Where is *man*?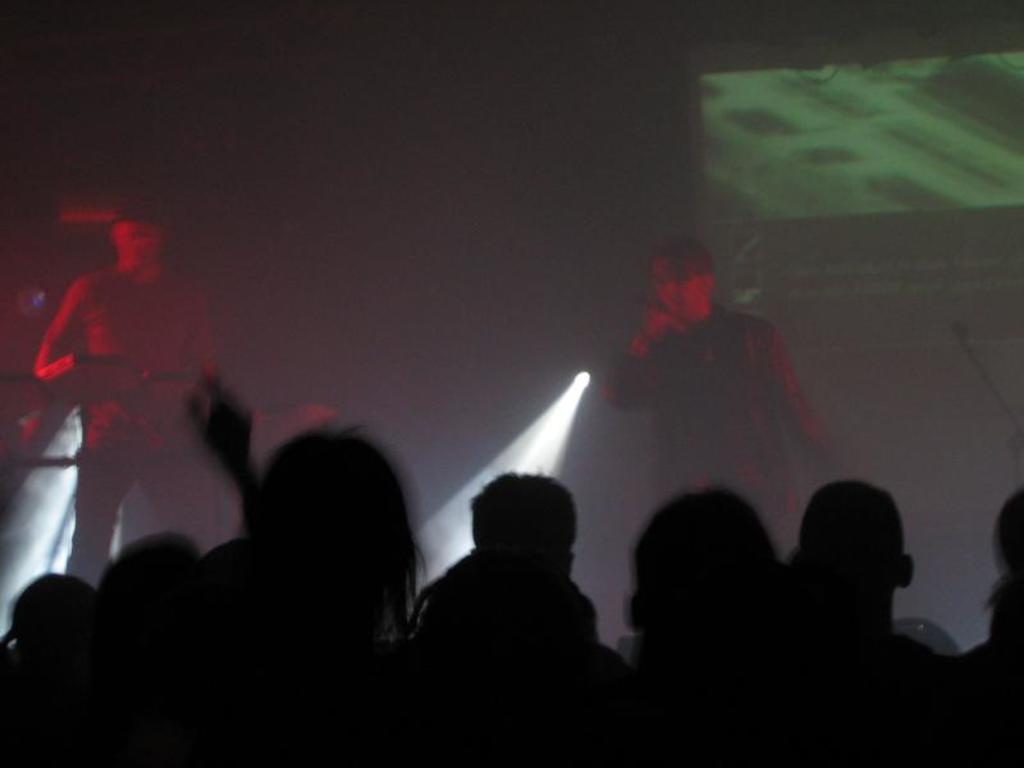
32,201,230,596.
